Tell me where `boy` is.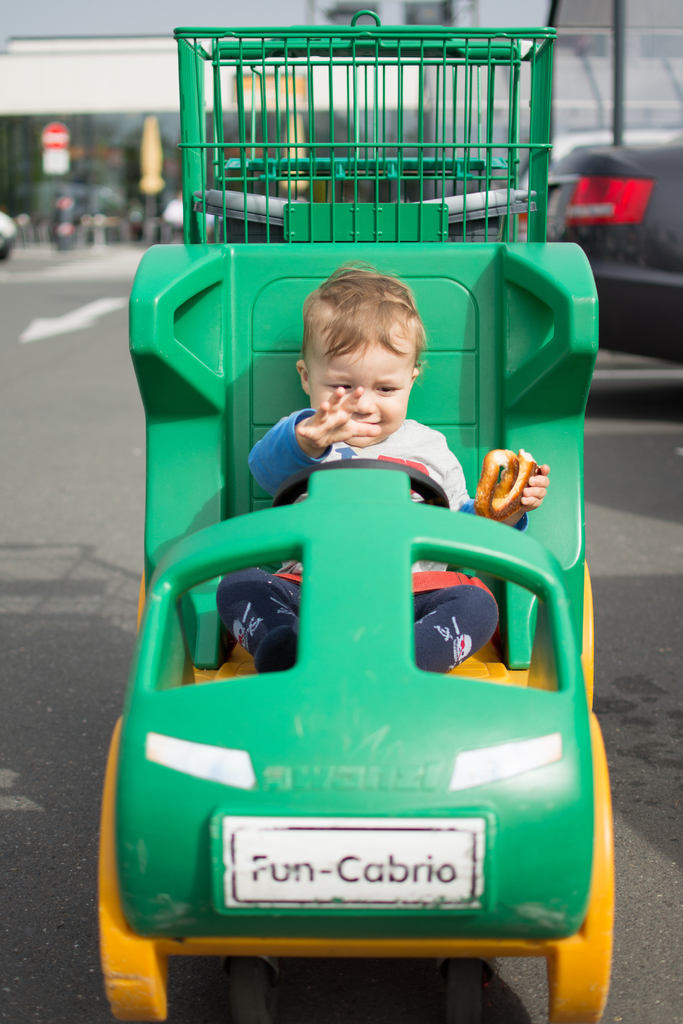
`boy` is at <region>215, 262, 548, 673</region>.
